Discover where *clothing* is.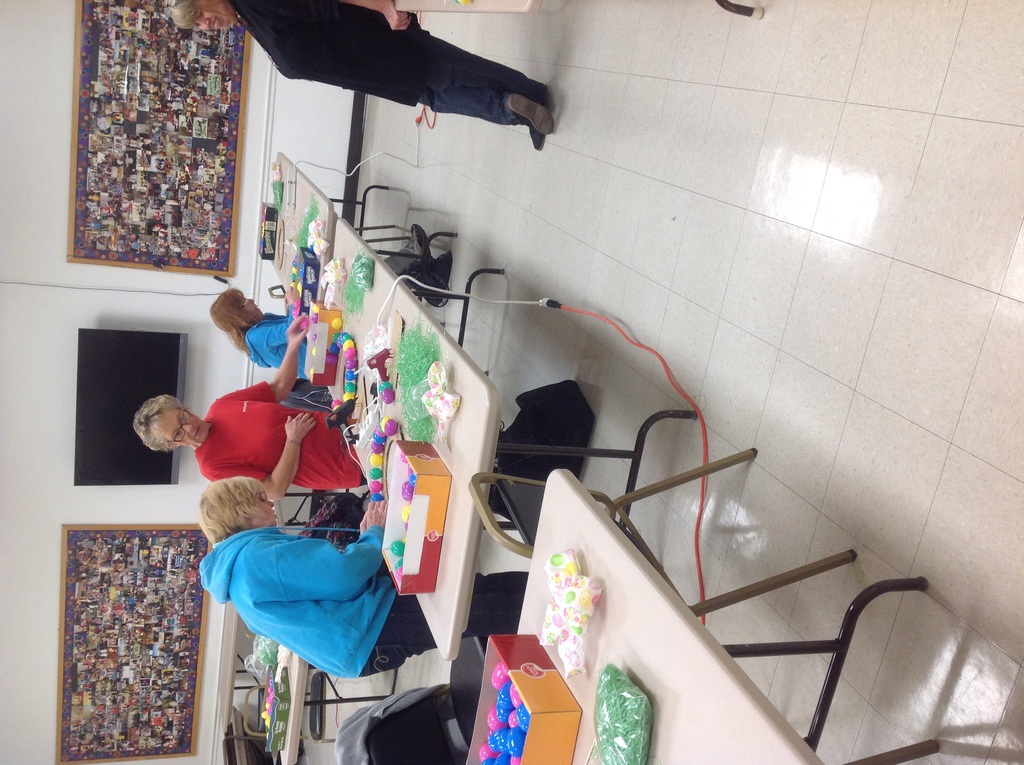
Discovered at box(244, 302, 316, 380).
